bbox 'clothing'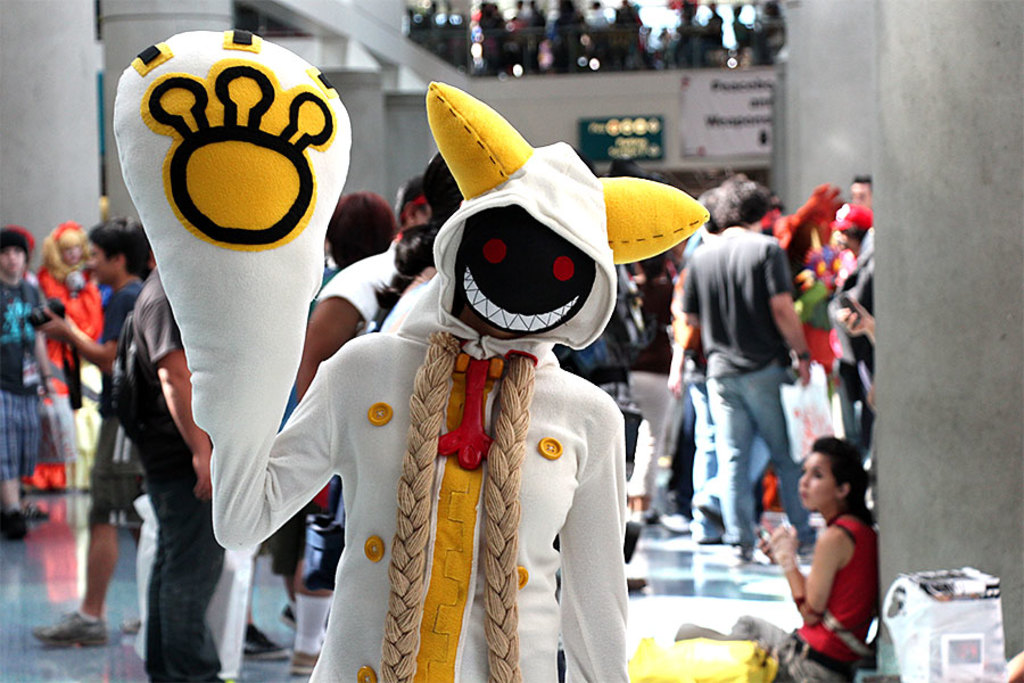
[x1=624, y1=371, x2=663, y2=459]
